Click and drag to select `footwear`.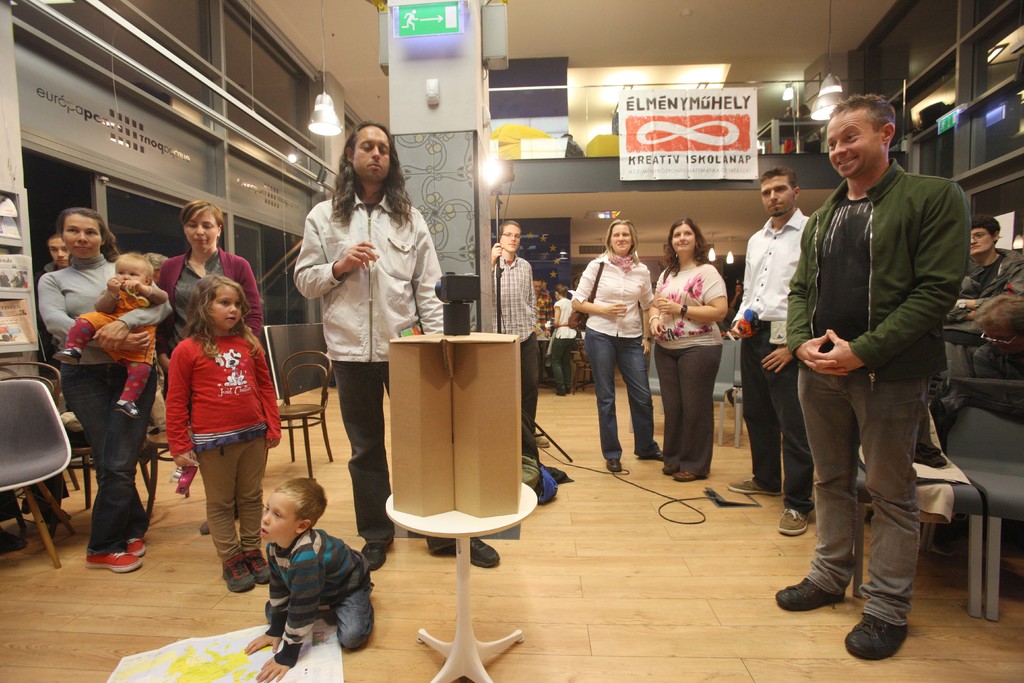
Selection: x1=534, y1=433, x2=550, y2=446.
